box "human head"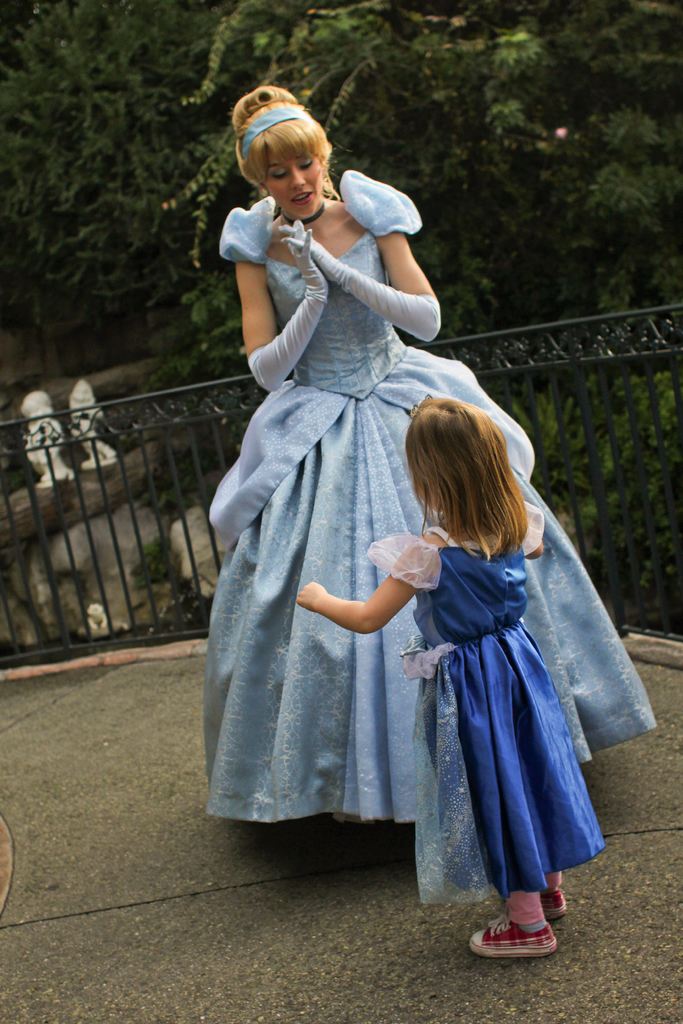
409, 396, 509, 513
